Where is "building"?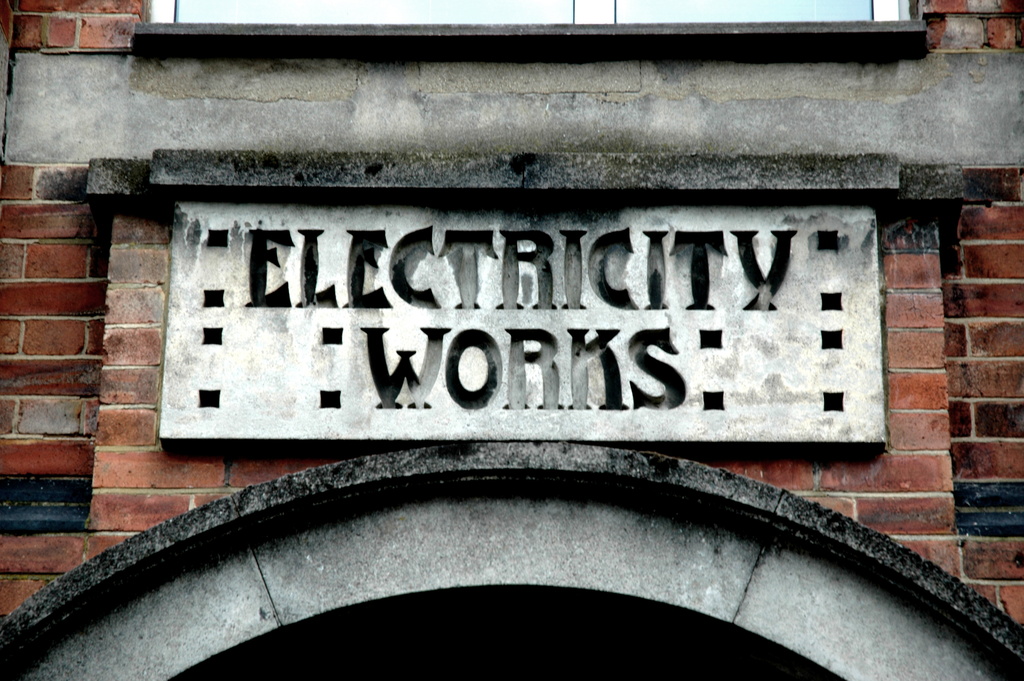
bbox(0, 0, 1023, 680).
